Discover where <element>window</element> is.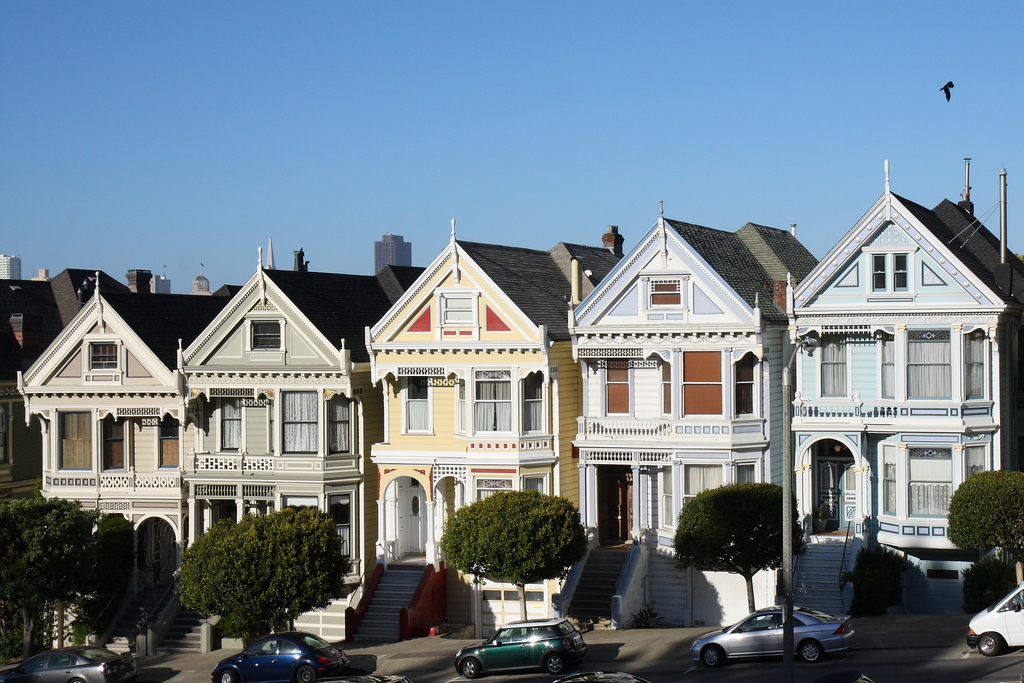
Discovered at box=[638, 268, 692, 315].
